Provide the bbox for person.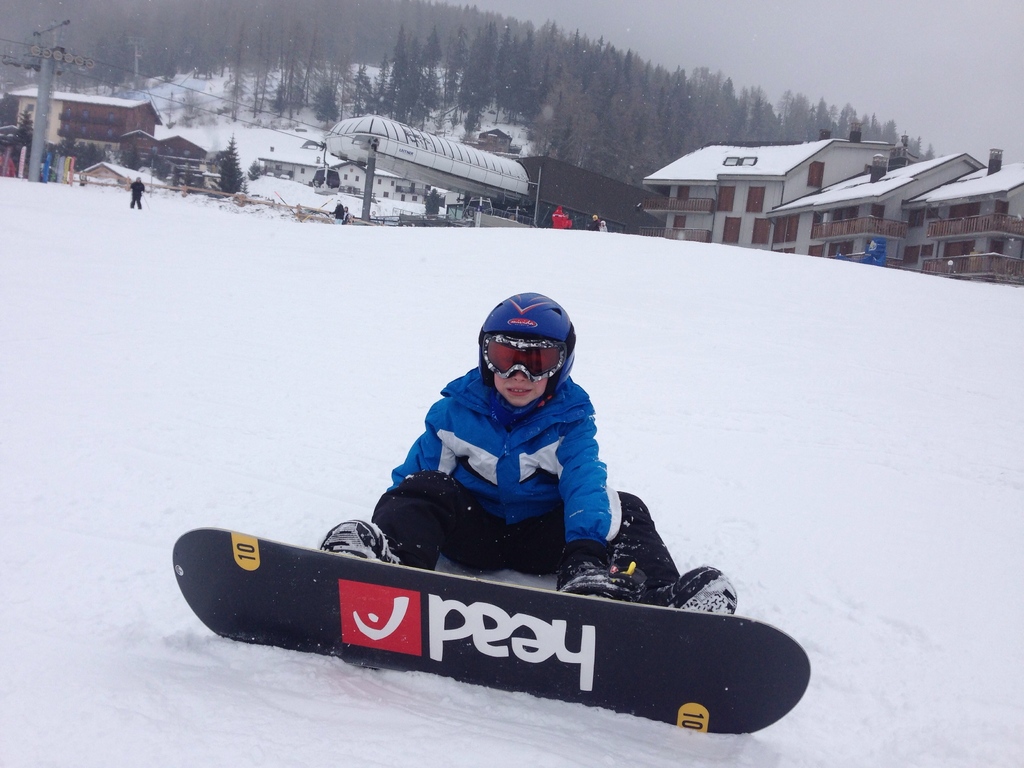
box(129, 177, 147, 210).
